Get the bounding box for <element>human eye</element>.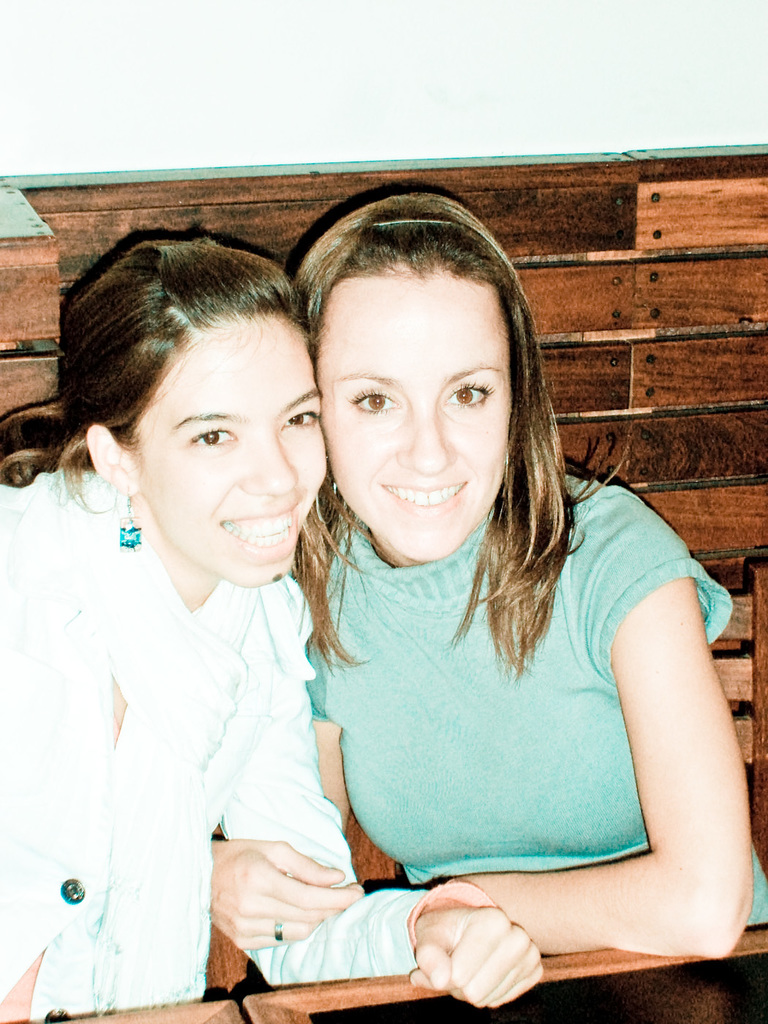
box(447, 380, 497, 407).
